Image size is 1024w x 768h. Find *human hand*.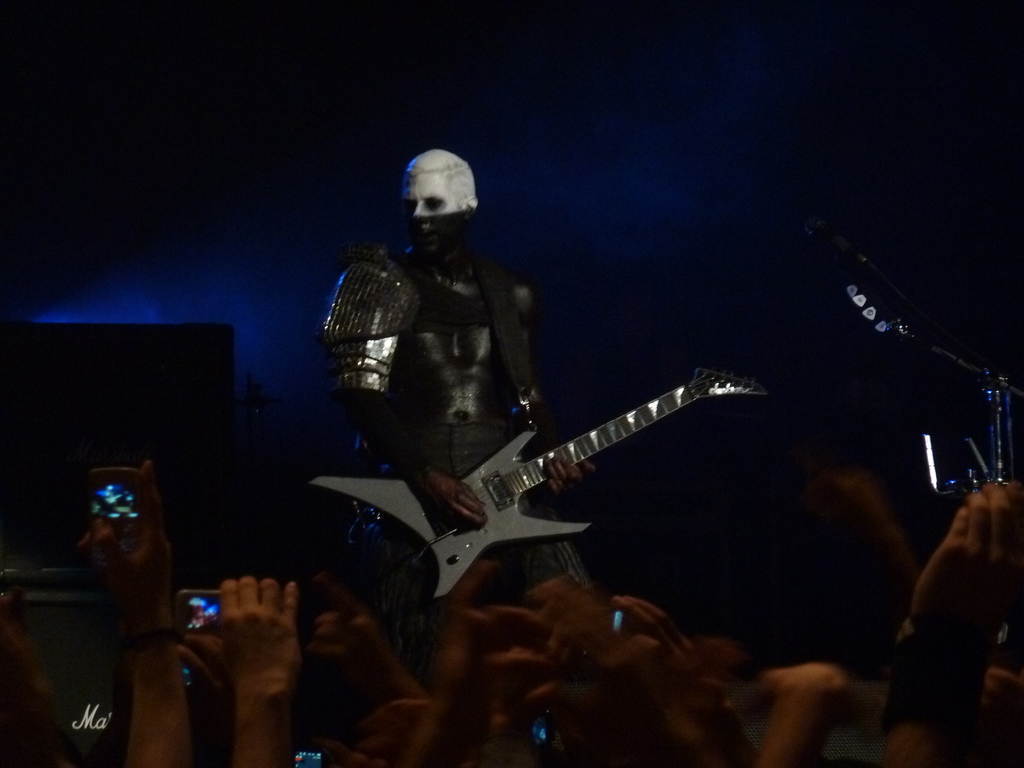
x1=609, y1=594, x2=703, y2=691.
